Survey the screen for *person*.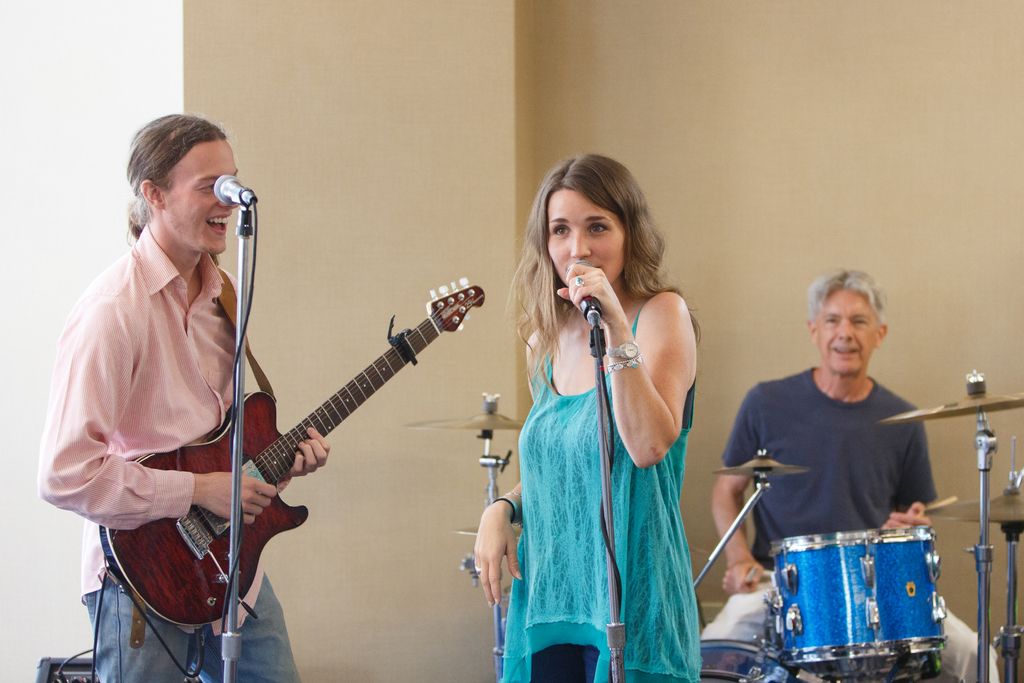
Survey found: (700, 267, 1000, 682).
